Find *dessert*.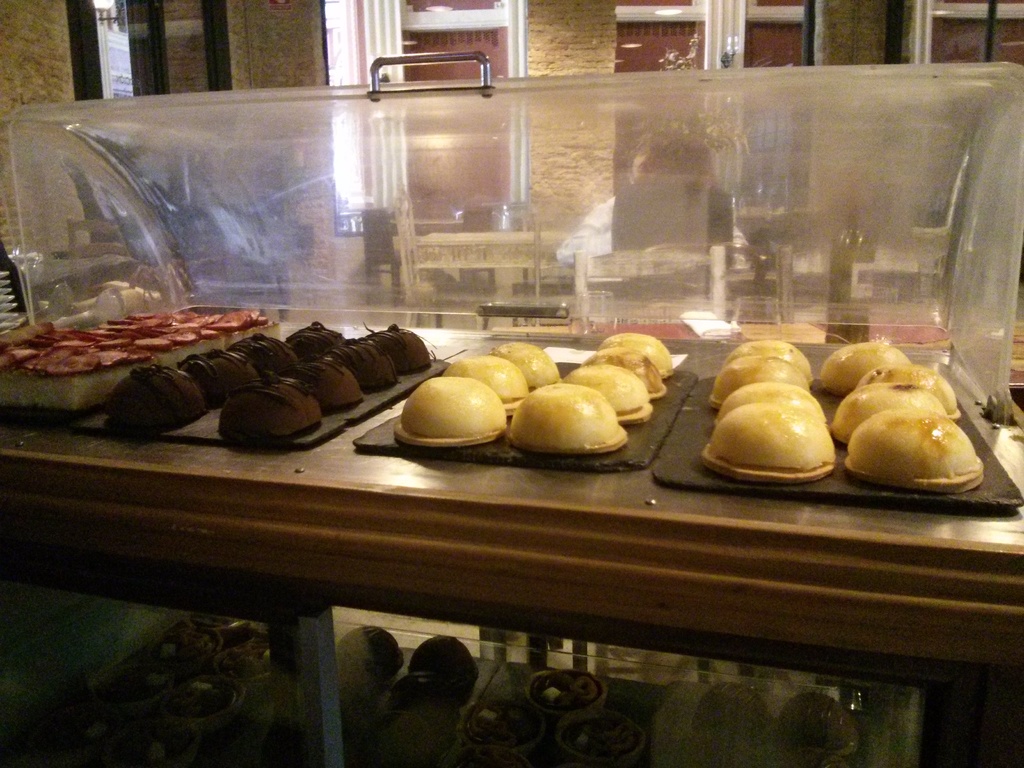
856,364,954,411.
